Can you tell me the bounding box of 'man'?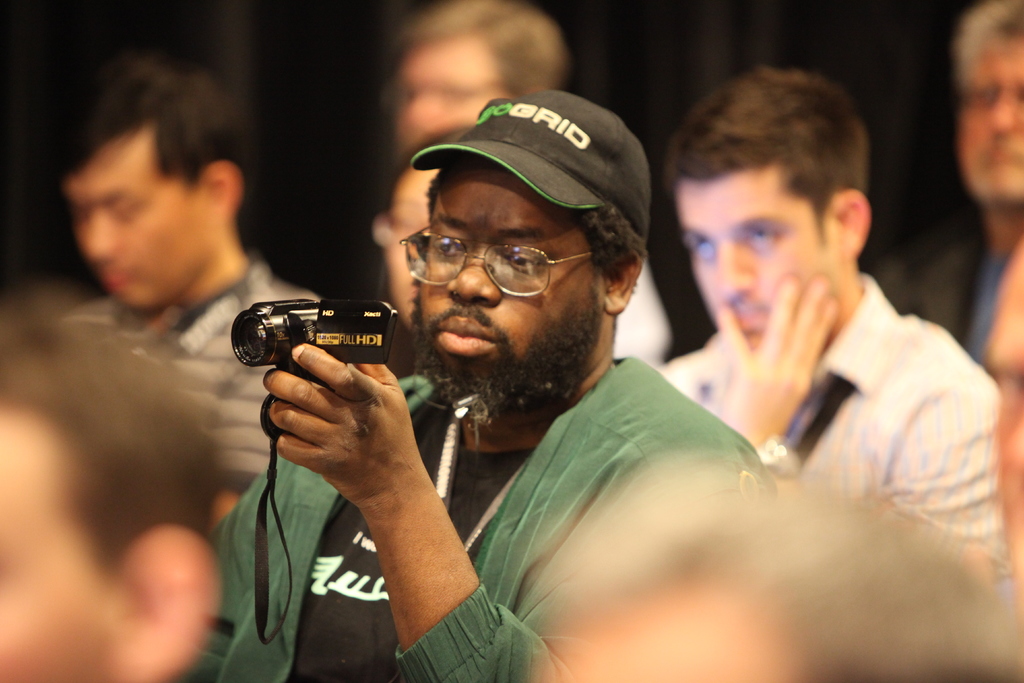
rect(177, 90, 771, 682).
